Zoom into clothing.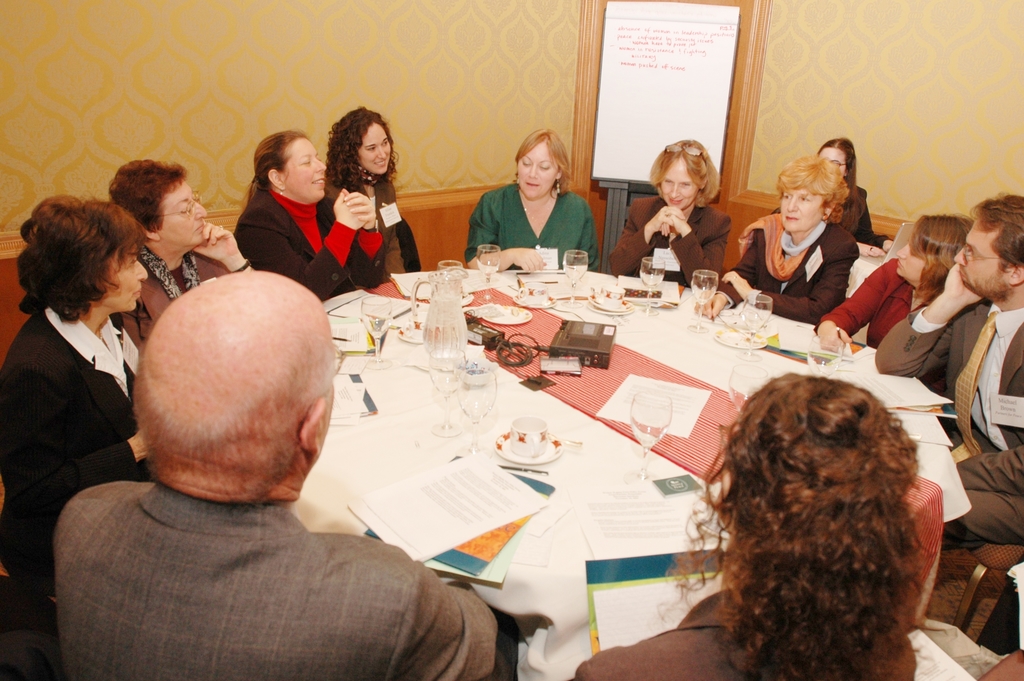
Zoom target: (123, 254, 225, 349).
